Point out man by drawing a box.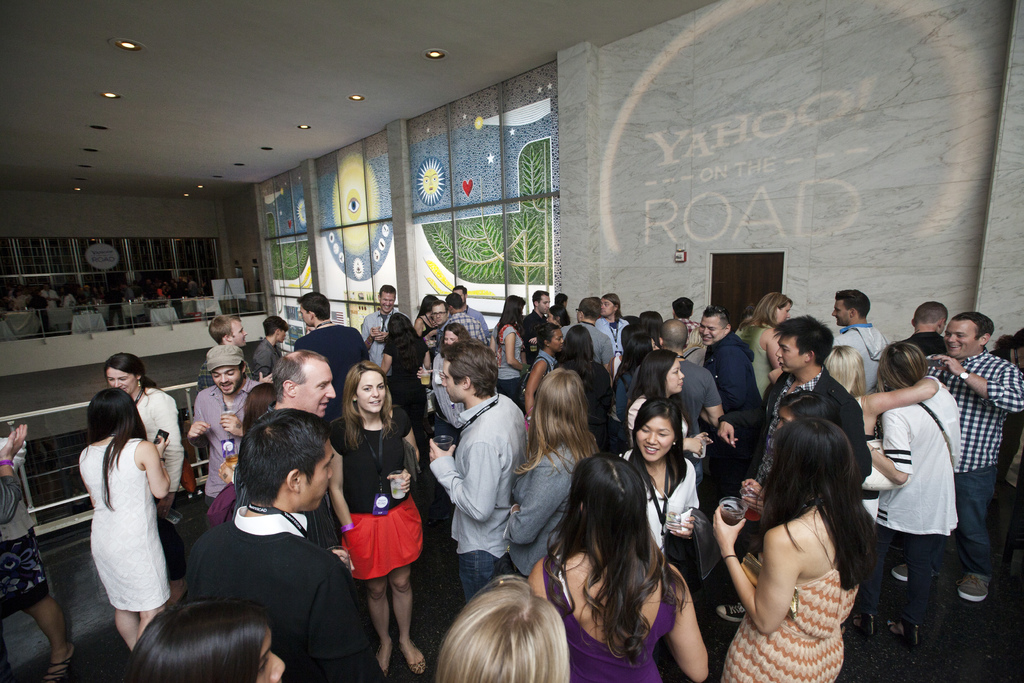
559/296/615/376.
